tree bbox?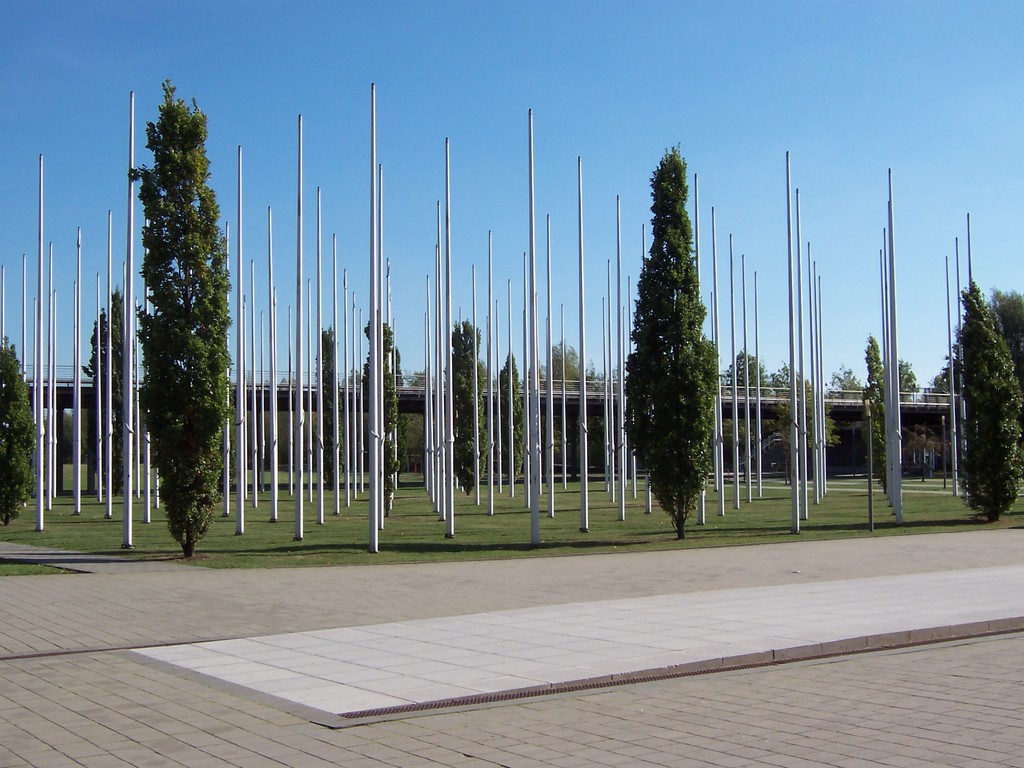
(x1=493, y1=358, x2=537, y2=484)
